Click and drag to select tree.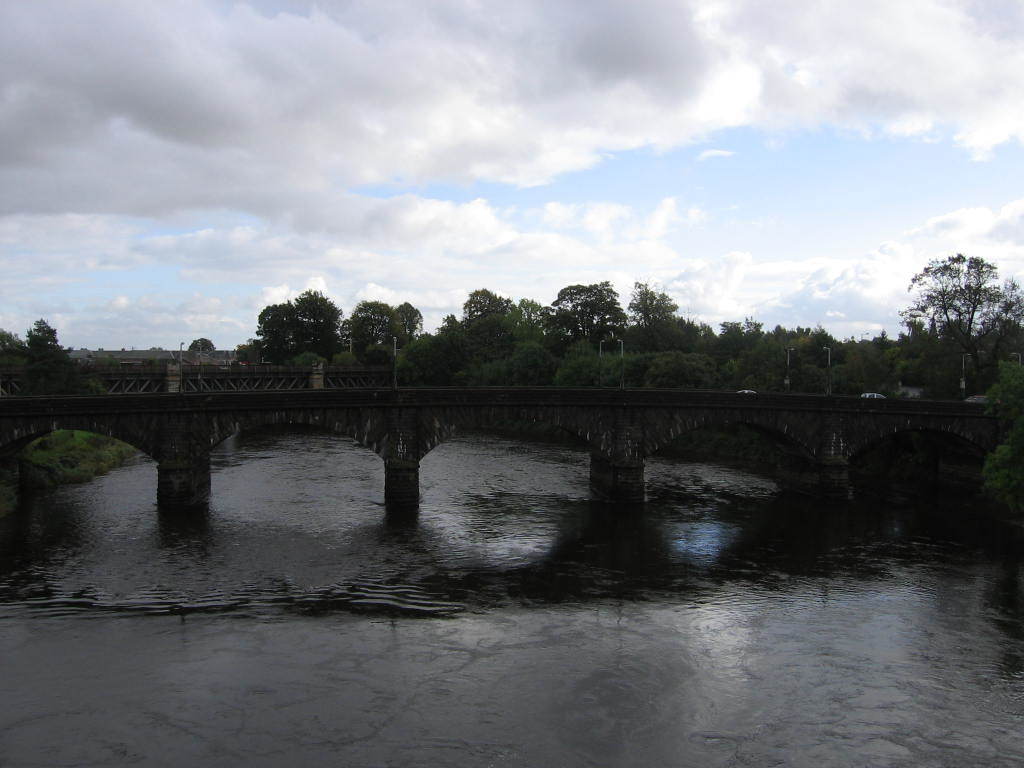
Selection: <region>757, 320, 798, 359</region>.
